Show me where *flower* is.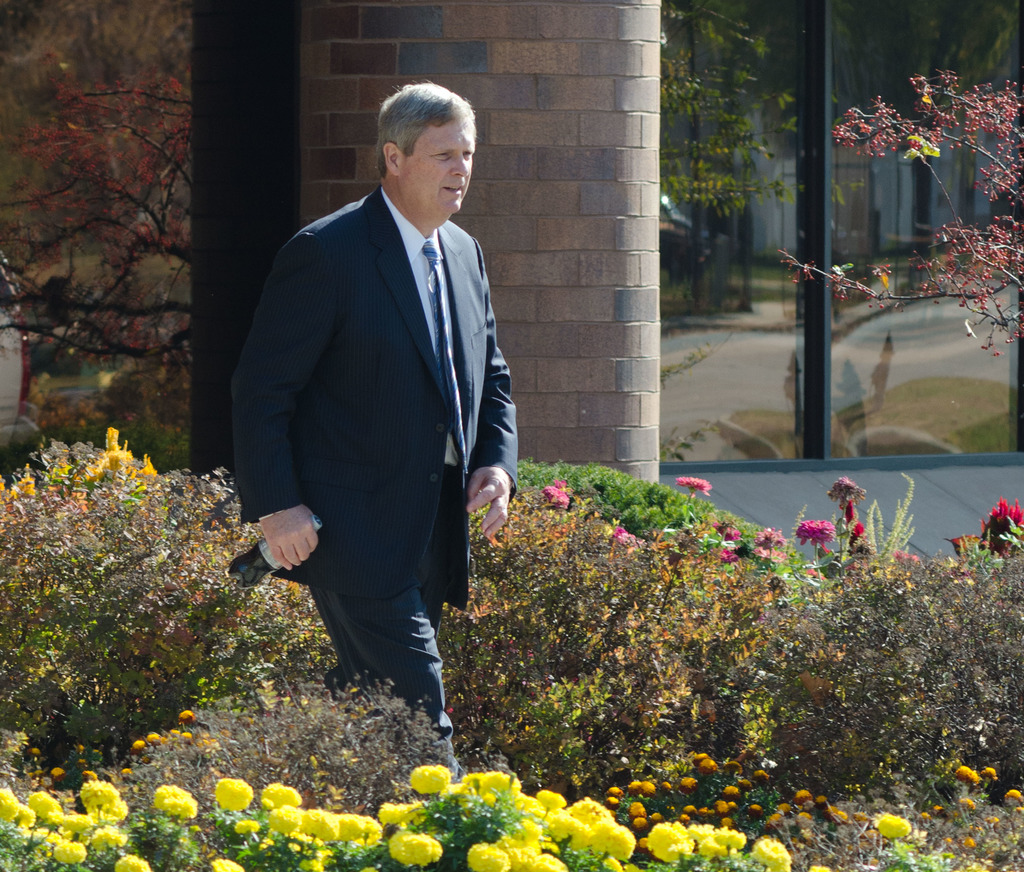
*flower* is at <bbox>650, 823, 694, 859</bbox>.
